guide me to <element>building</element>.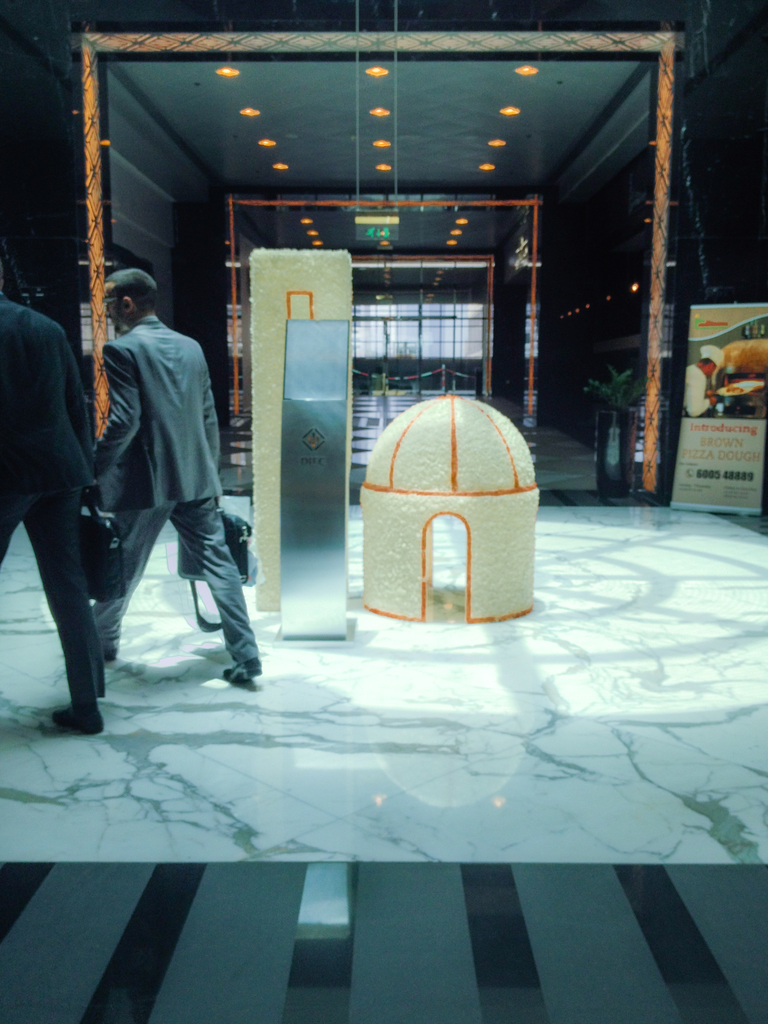
Guidance: Rect(0, 0, 767, 1023).
